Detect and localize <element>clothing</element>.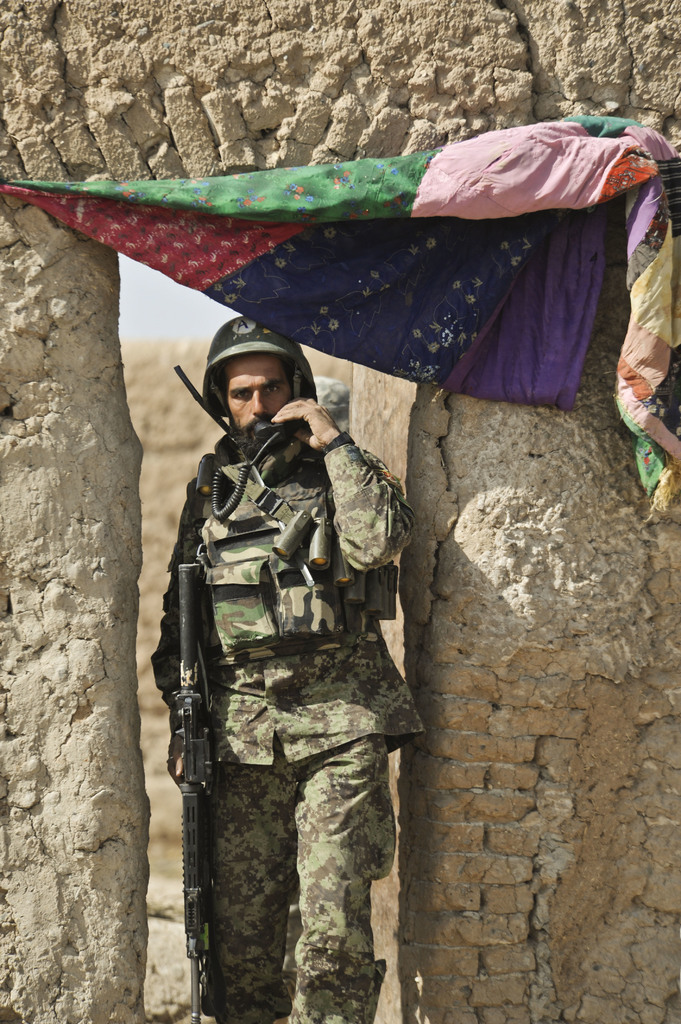
Localized at [left=149, top=362, right=438, bottom=965].
